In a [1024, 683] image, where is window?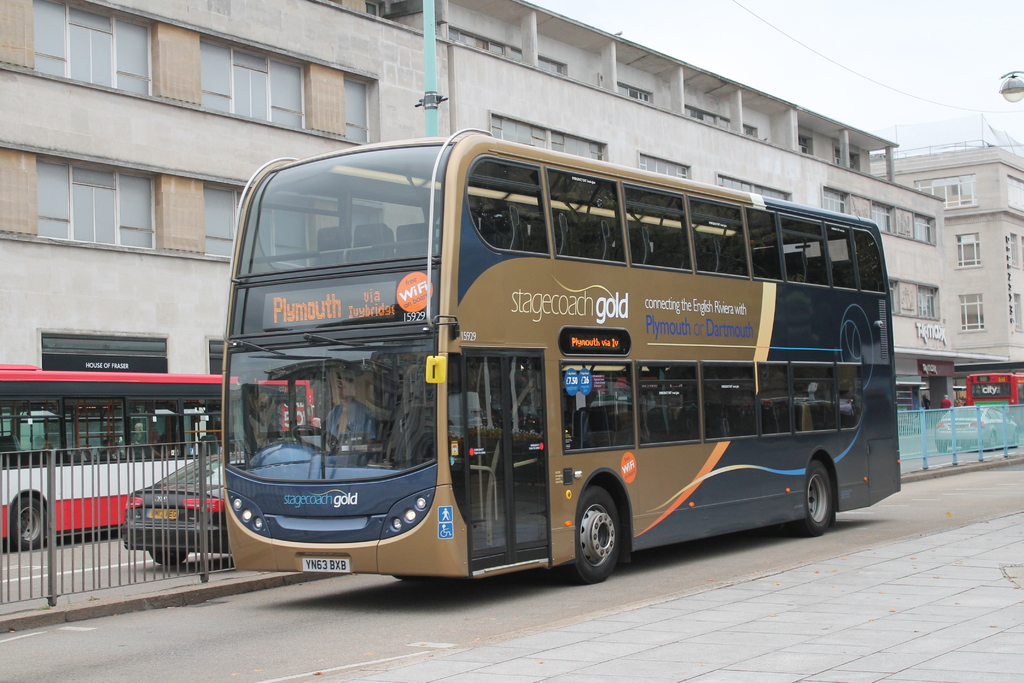
pyautogui.locateOnScreen(367, 0, 380, 16).
